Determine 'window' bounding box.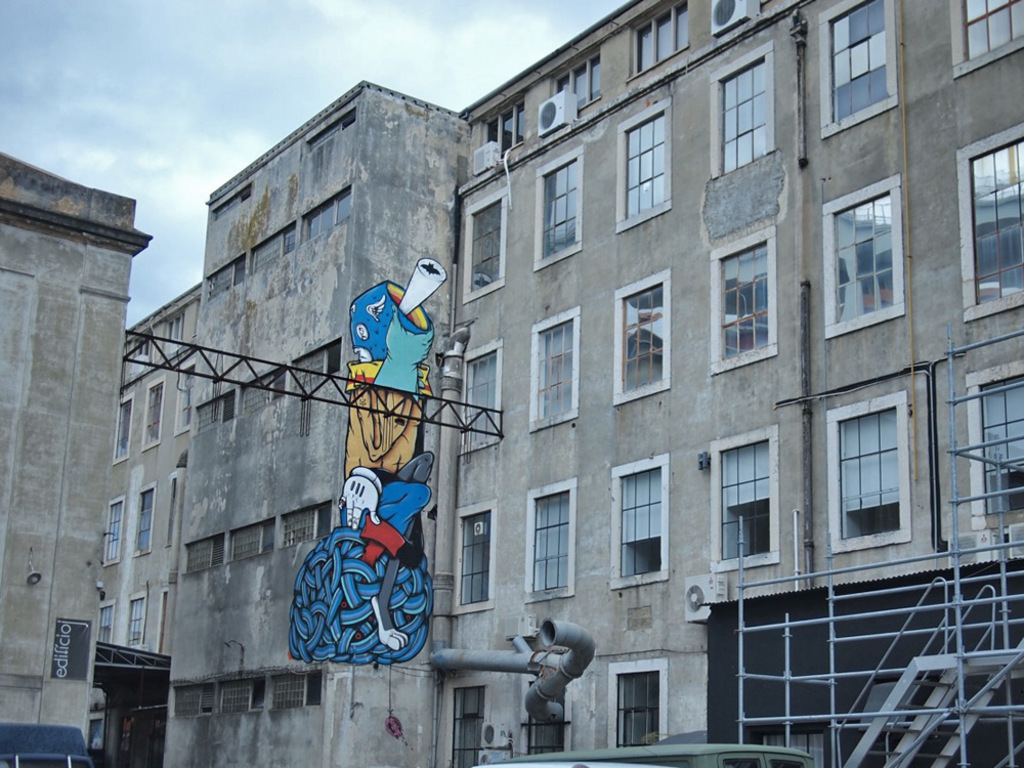
Determined: bbox=[702, 218, 773, 374].
